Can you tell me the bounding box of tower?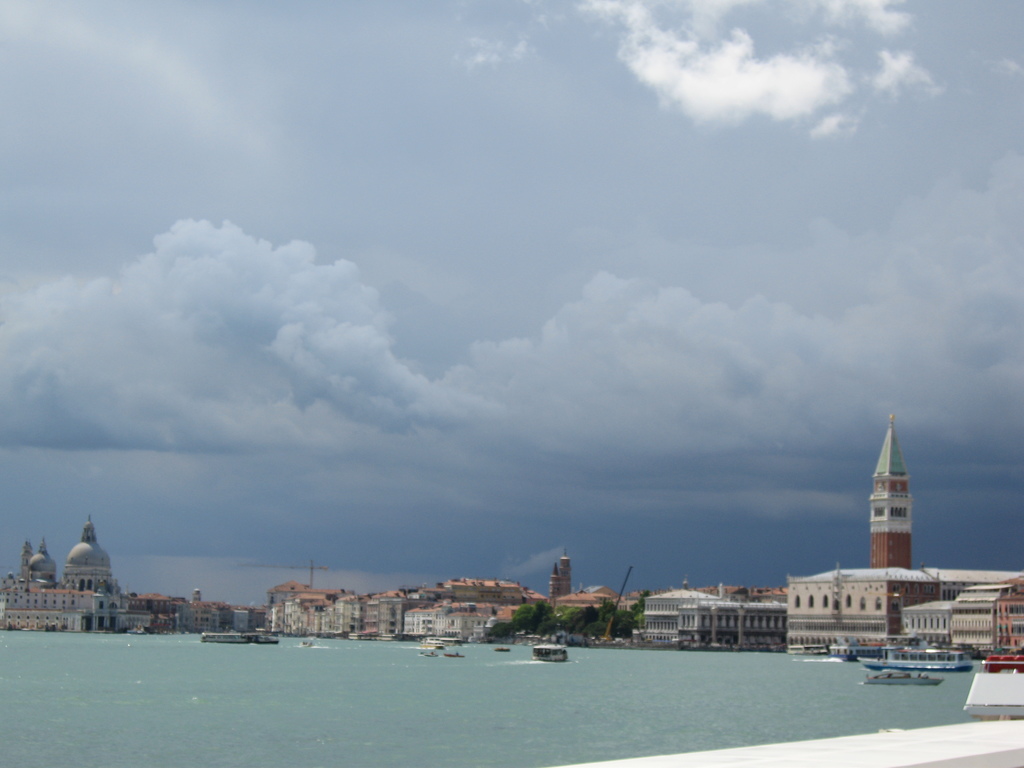
[866, 413, 916, 570].
